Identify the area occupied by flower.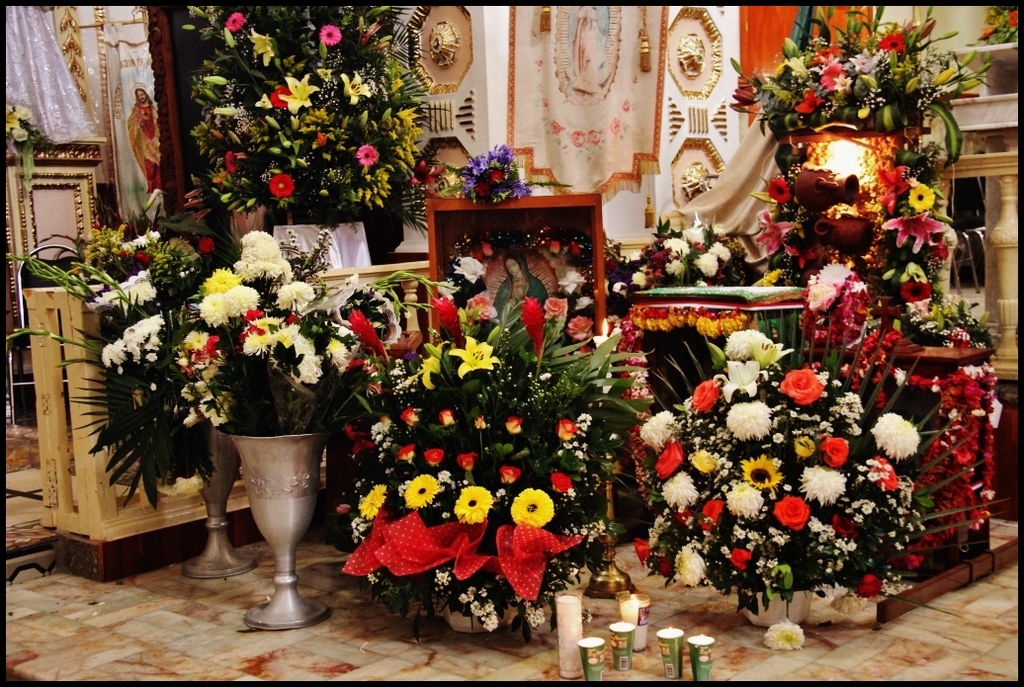
Area: select_region(200, 292, 230, 328).
